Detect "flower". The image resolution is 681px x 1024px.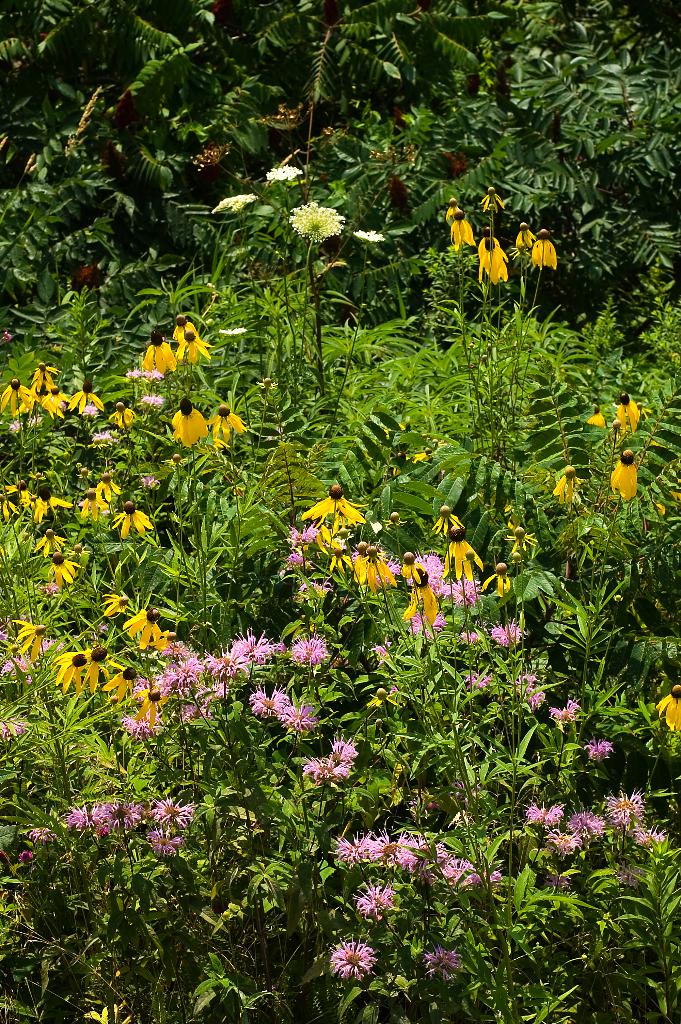
rect(169, 397, 213, 447).
